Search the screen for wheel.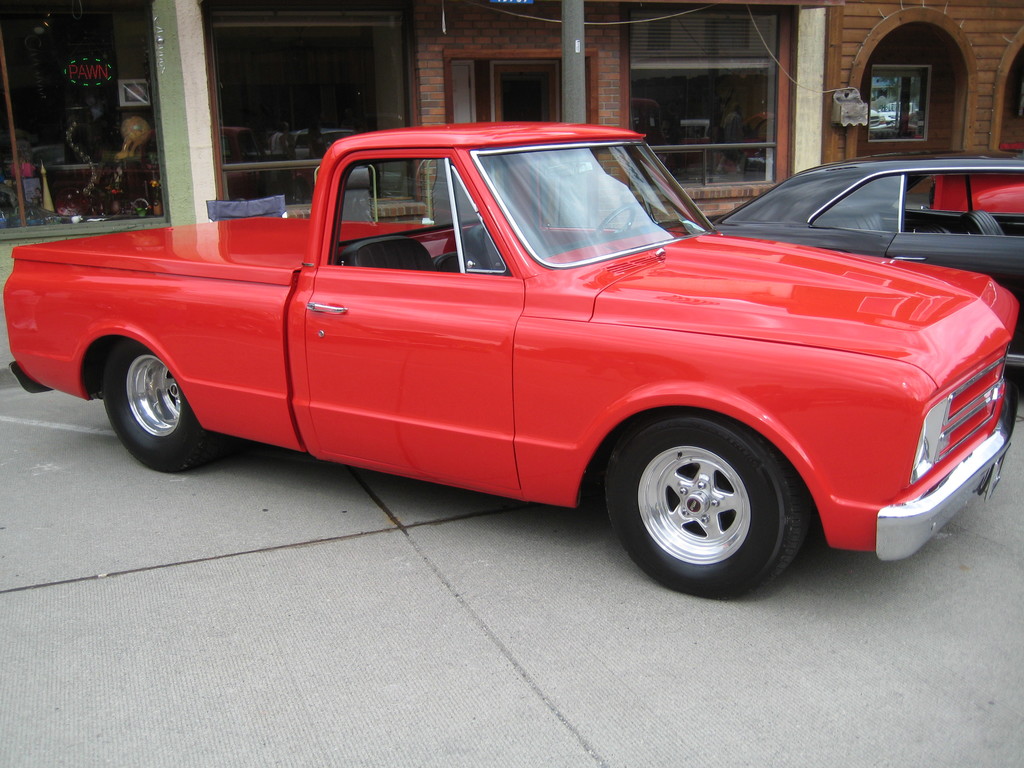
Found at 103 340 236 477.
